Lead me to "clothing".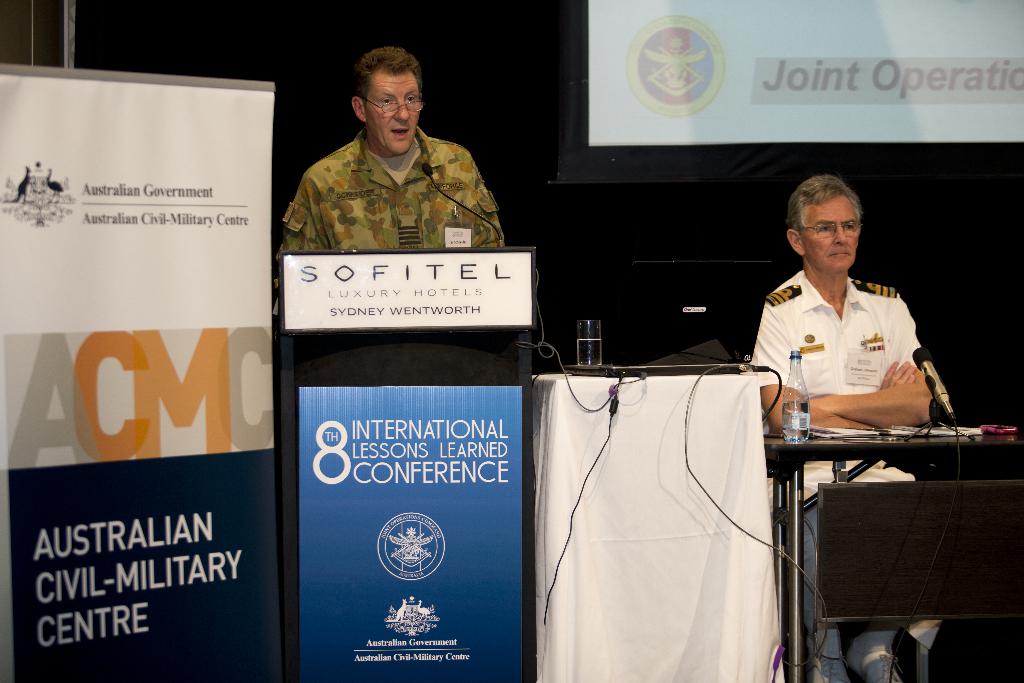
Lead to (left=272, top=129, right=518, bottom=252).
